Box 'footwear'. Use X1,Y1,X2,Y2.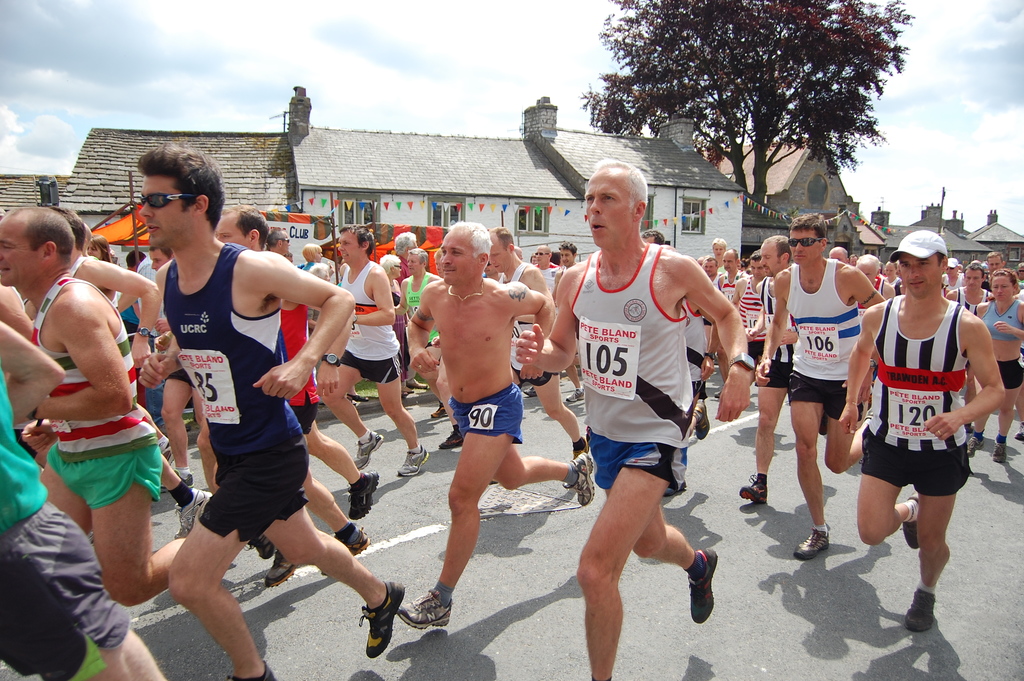
353,429,385,468.
